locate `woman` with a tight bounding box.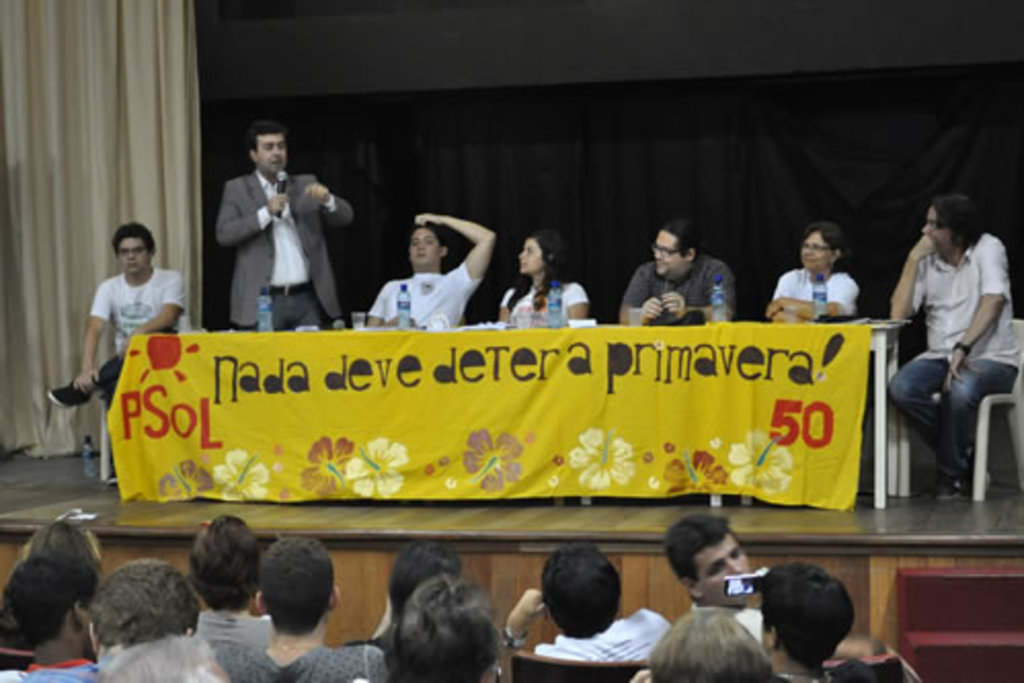
(left=765, top=219, right=860, bottom=324).
